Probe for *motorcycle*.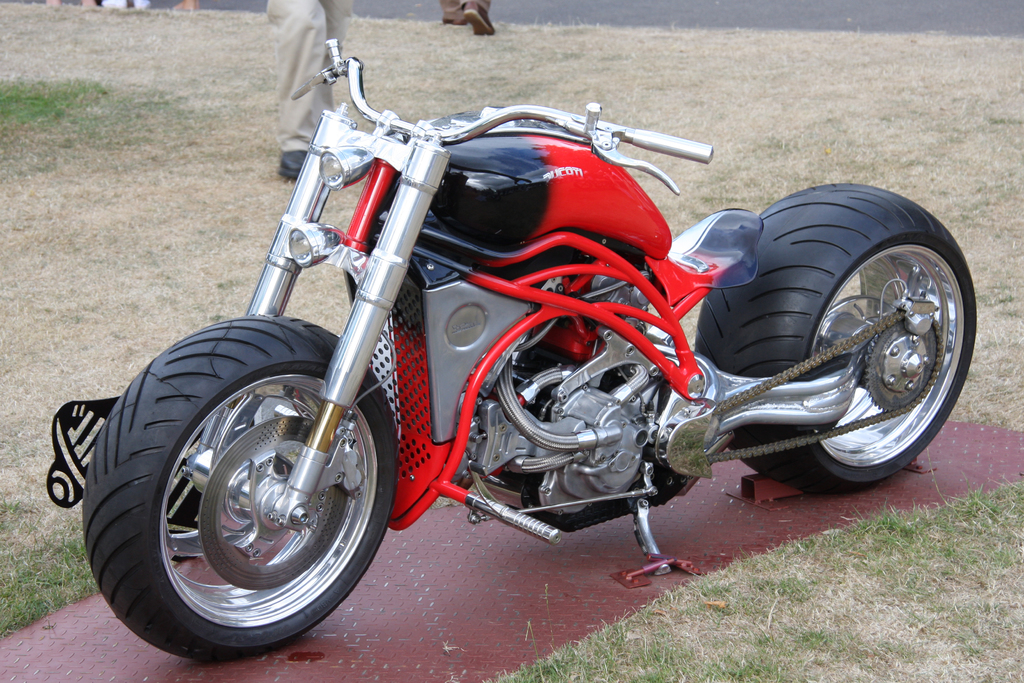
Probe result: bbox=[42, 21, 989, 628].
